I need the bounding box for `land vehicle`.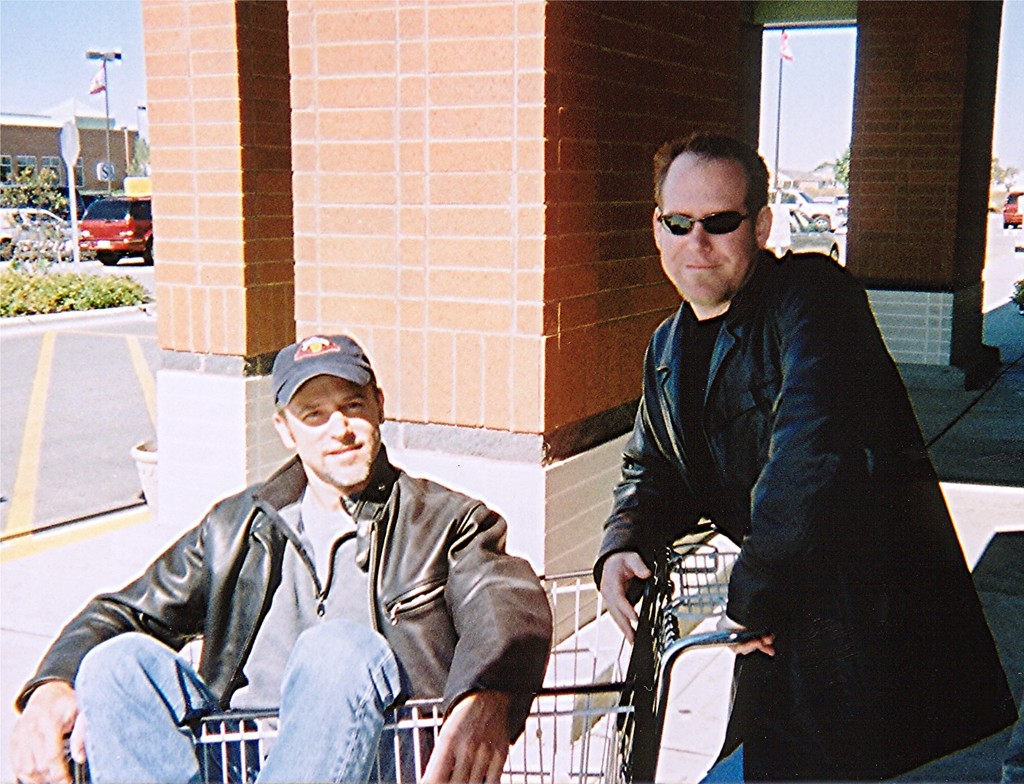
Here it is: BBox(0, 208, 73, 262).
